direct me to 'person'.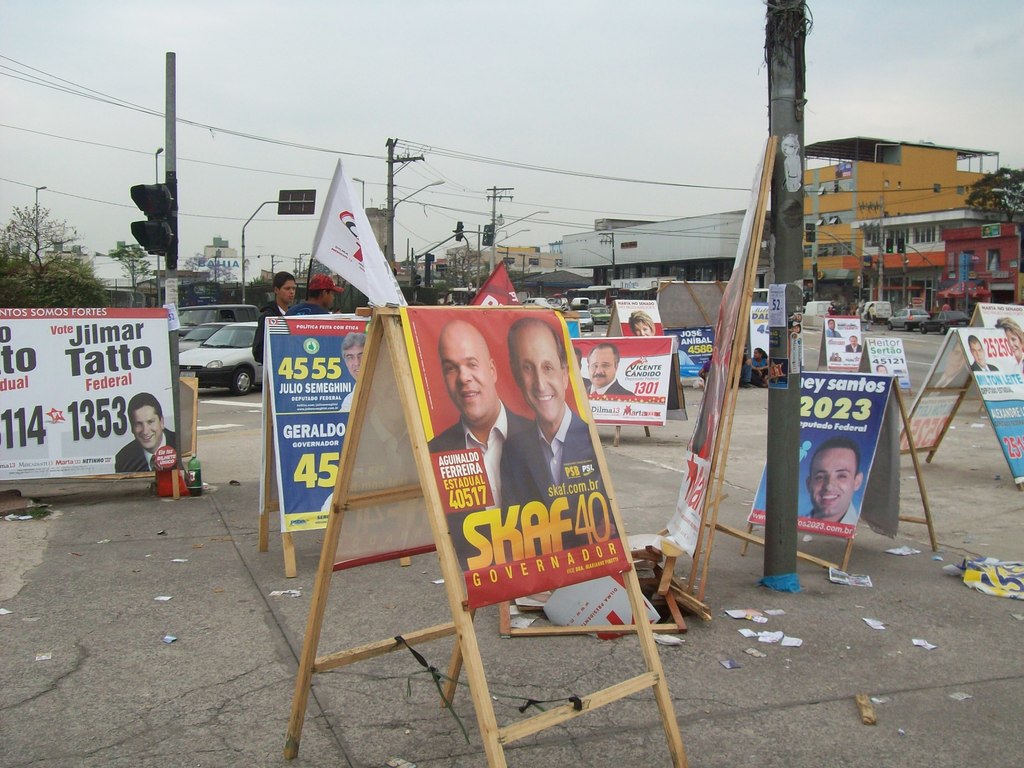
Direction: pyautogui.locateOnScreen(251, 270, 303, 369).
